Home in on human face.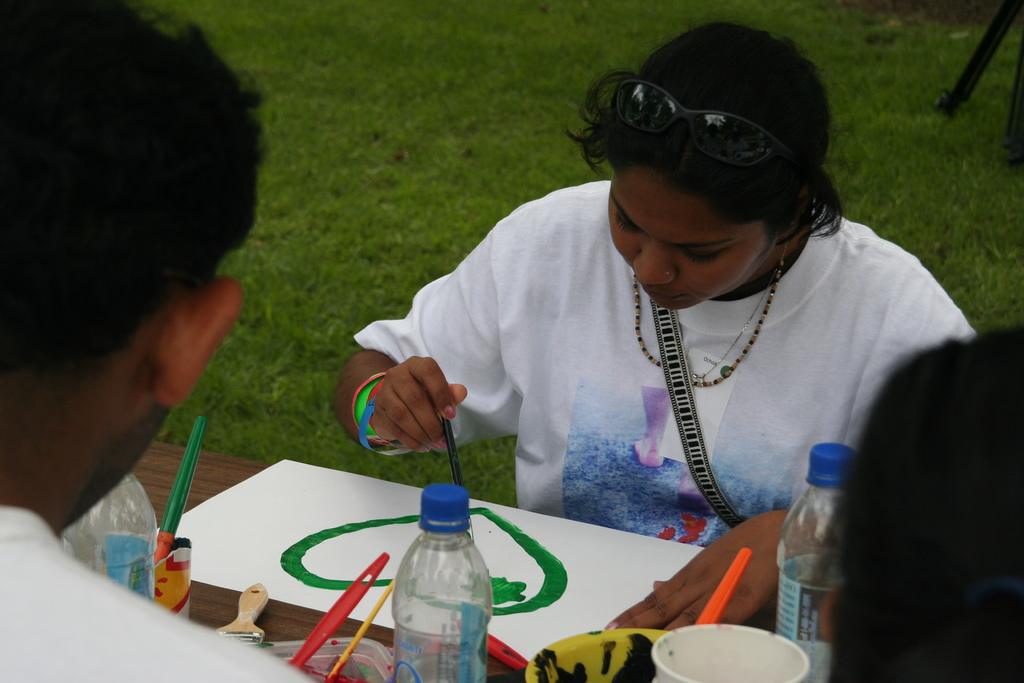
Homed in at {"x1": 607, "y1": 173, "x2": 781, "y2": 313}.
